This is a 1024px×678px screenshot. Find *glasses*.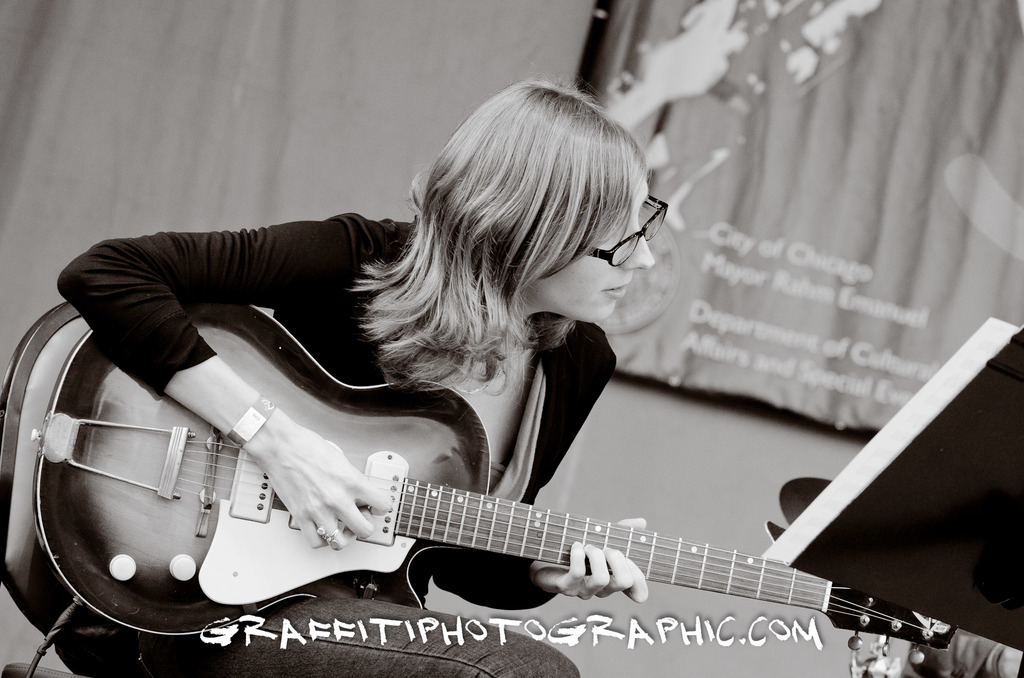
Bounding box: 589,193,669,266.
